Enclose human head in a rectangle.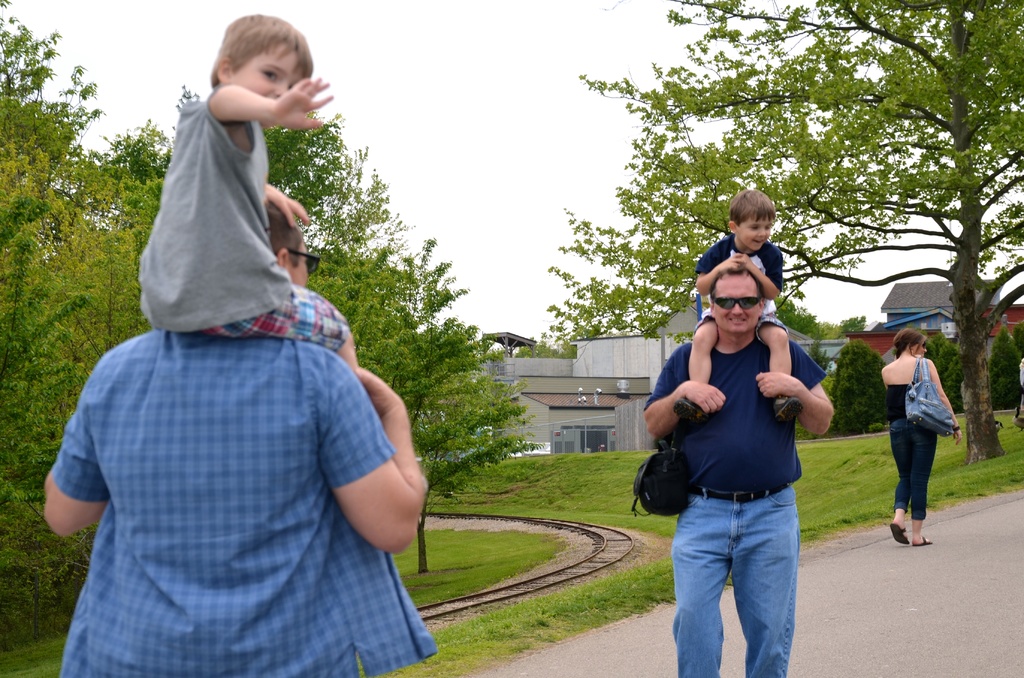
{"left": 895, "top": 331, "right": 924, "bottom": 353}.
